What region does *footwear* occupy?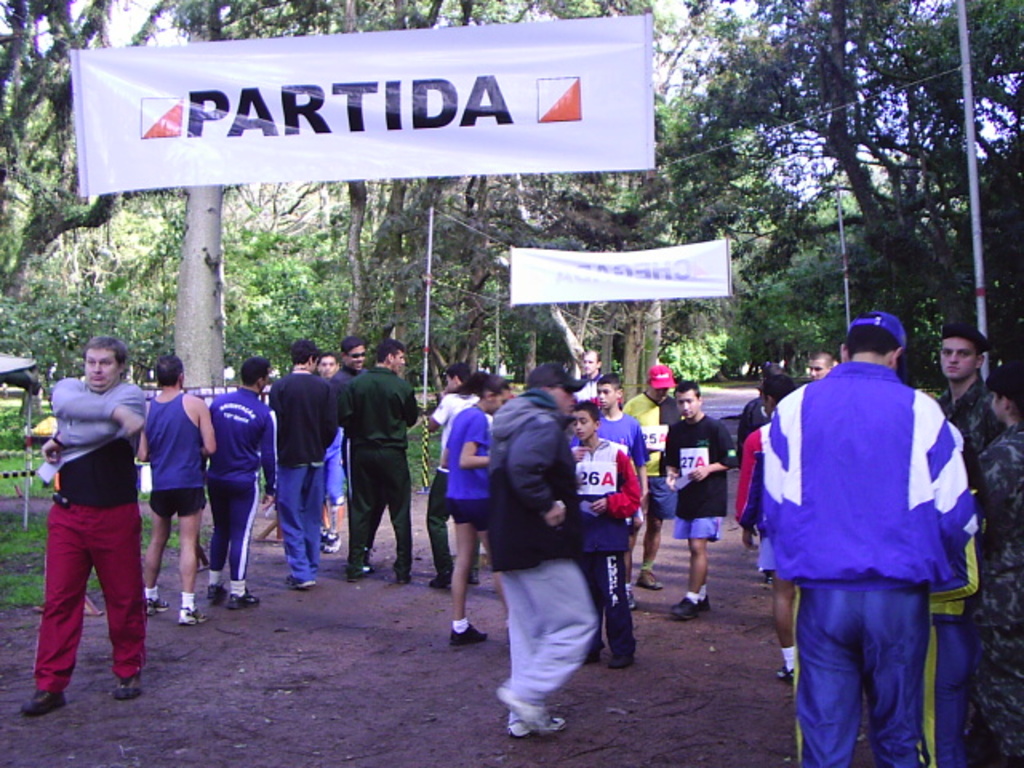
bbox=[586, 638, 605, 661].
